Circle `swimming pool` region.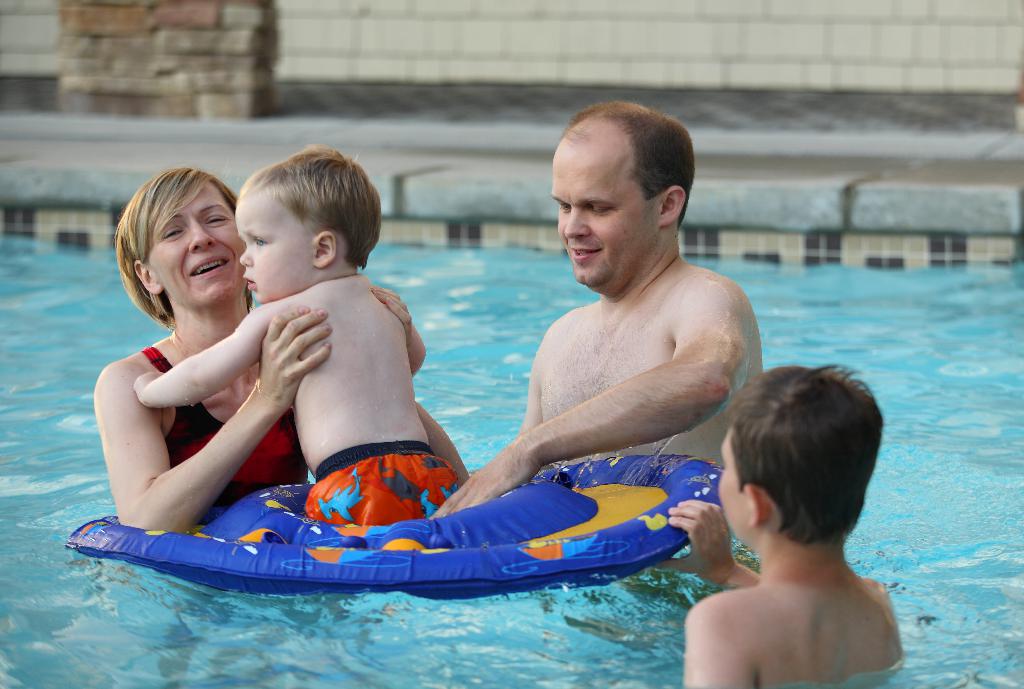
Region: (0,195,908,671).
